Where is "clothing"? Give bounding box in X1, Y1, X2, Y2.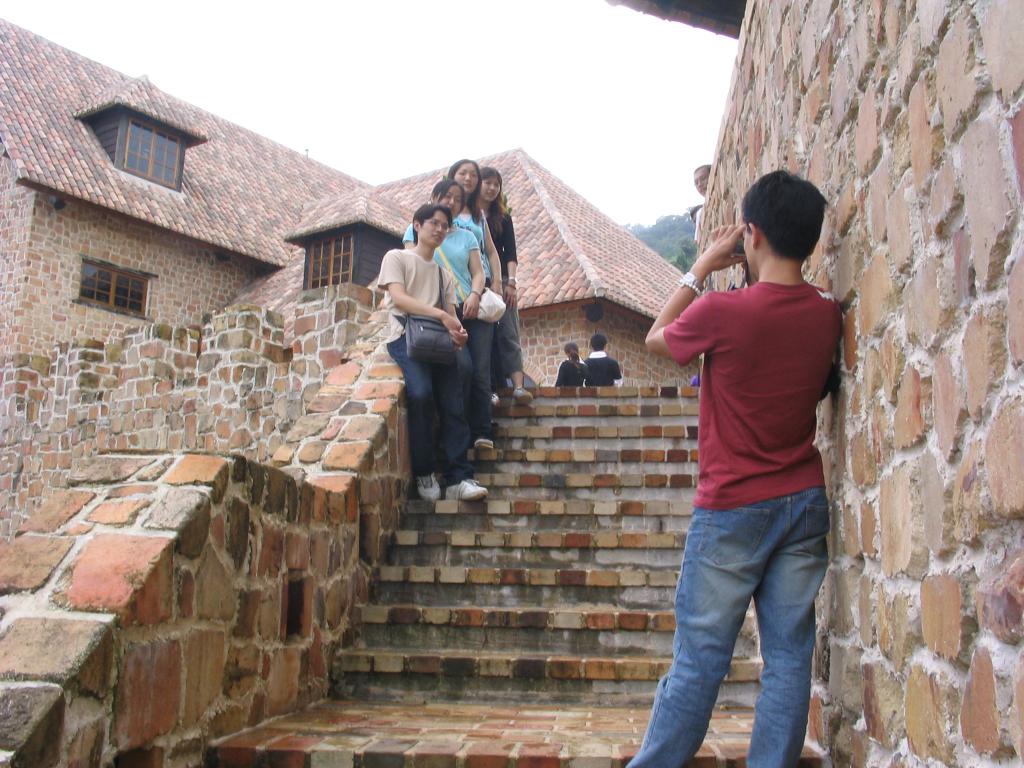
631, 277, 842, 767.
